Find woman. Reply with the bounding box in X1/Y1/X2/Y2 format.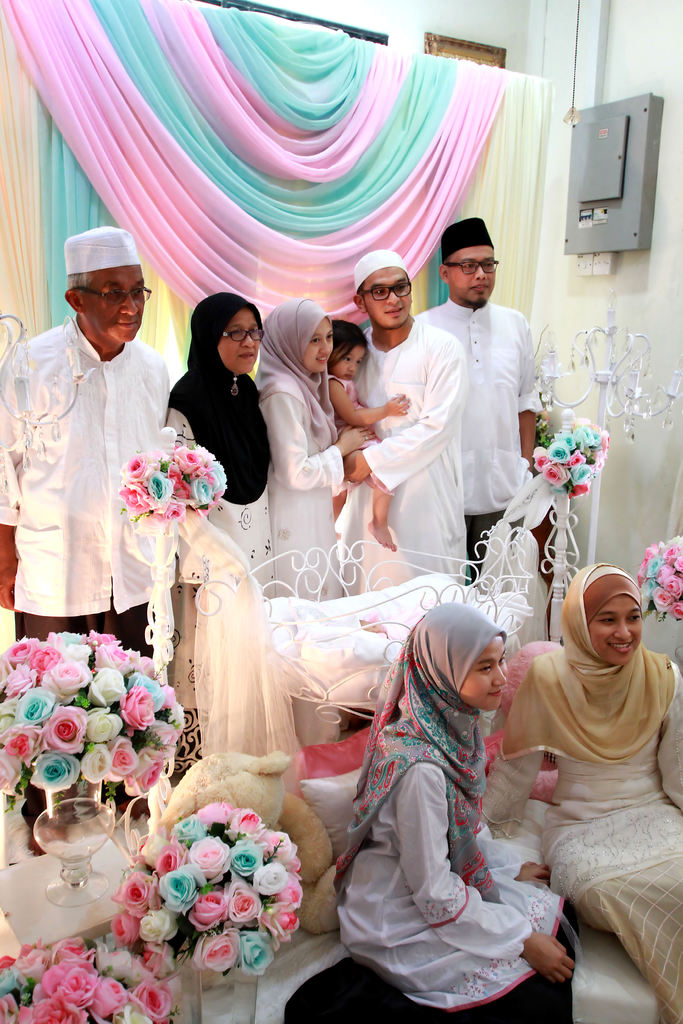
260/285/372/756.
